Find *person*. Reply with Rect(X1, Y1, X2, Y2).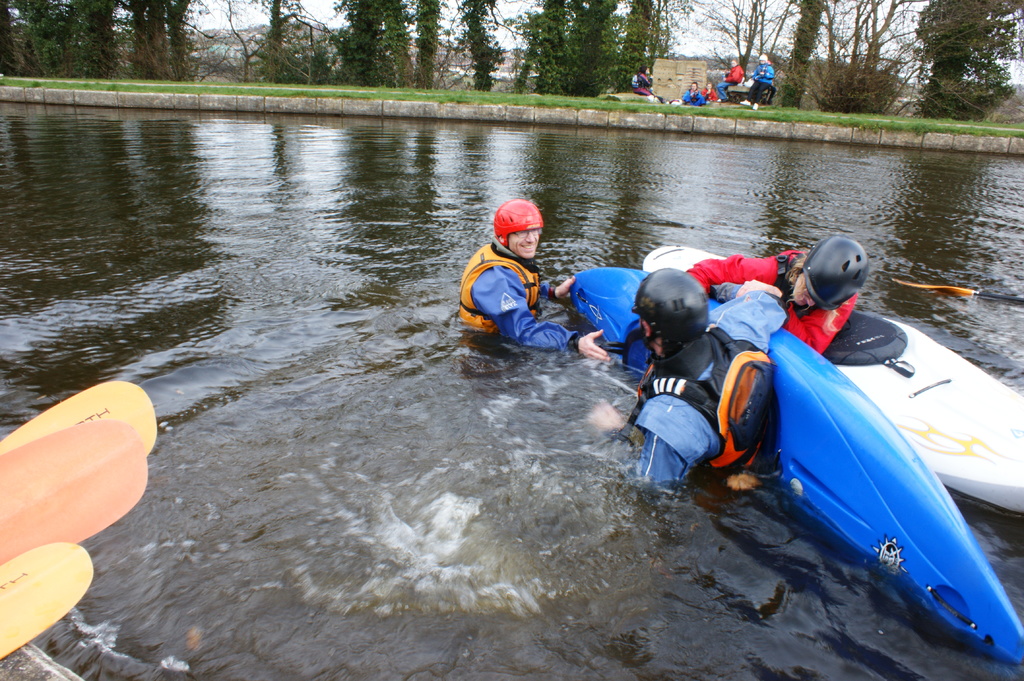
Rect(688, 234, 872, 352).
